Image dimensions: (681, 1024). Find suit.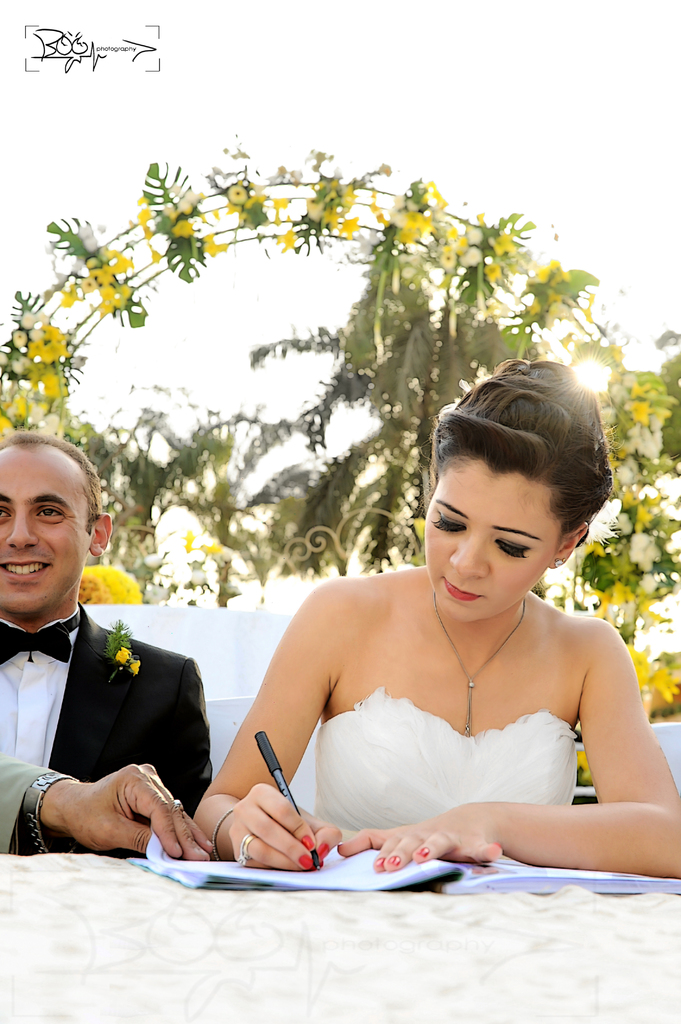
BBox(5, 564, 220, 866).
